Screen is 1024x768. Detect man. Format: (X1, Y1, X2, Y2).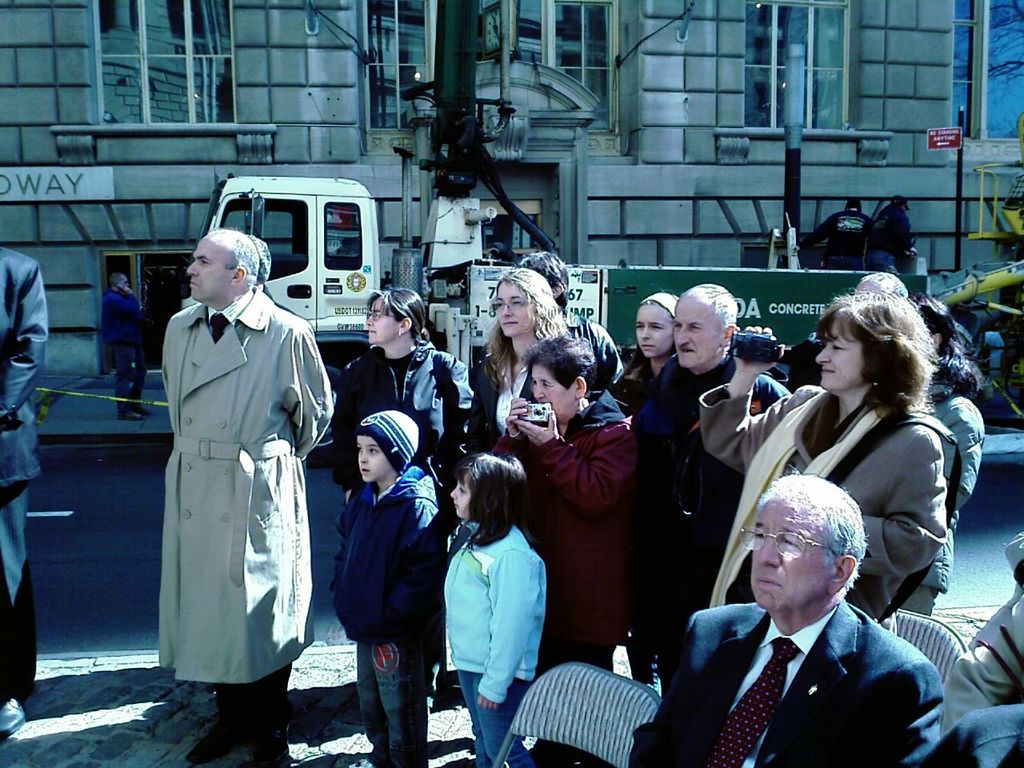
(655, 466, 948, 750).
